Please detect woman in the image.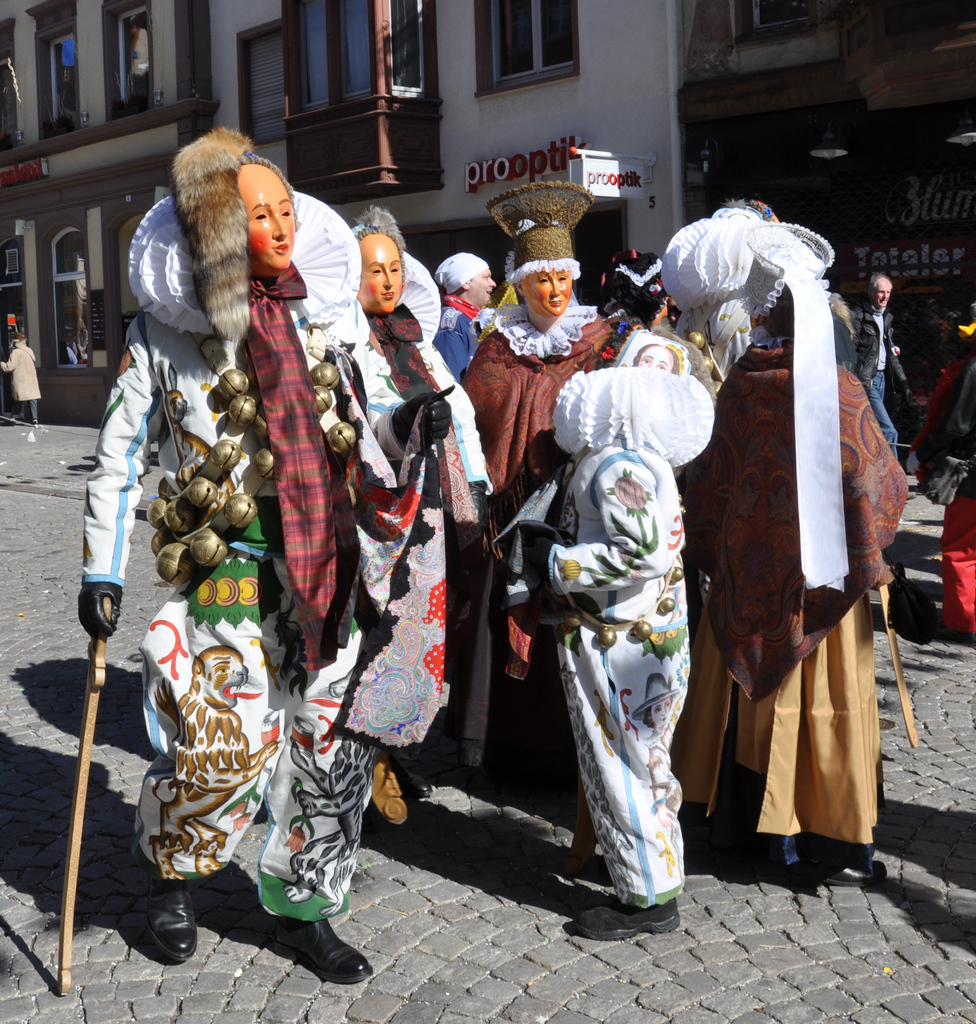
465/184/613/687.
